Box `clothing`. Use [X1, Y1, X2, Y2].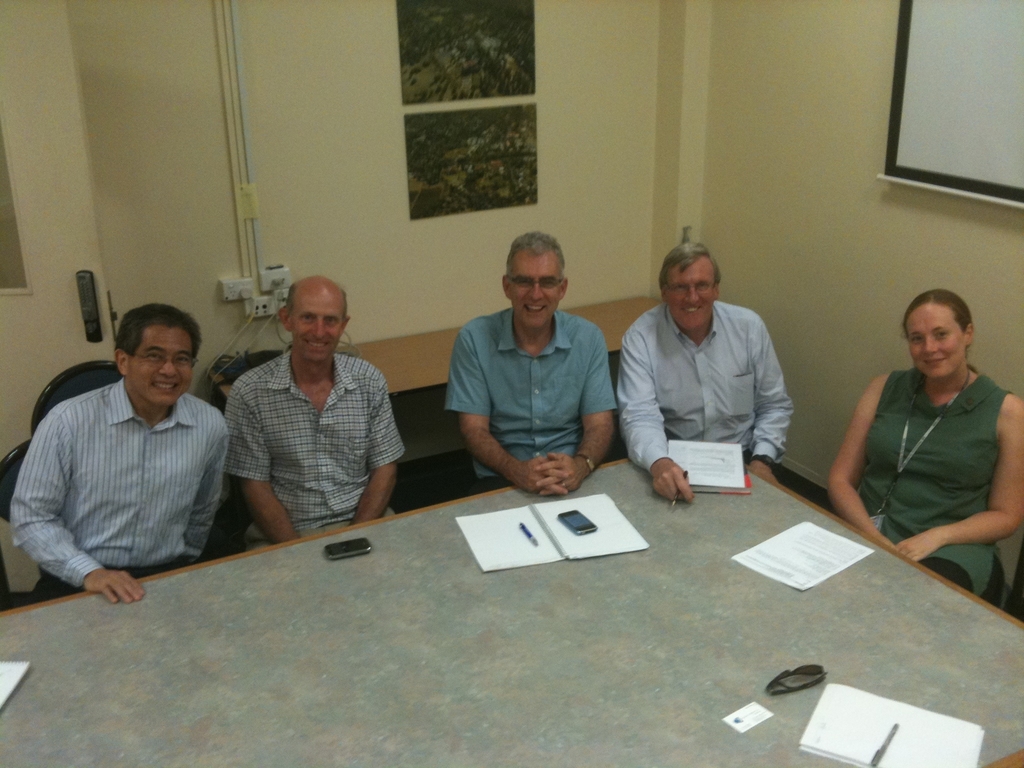
[442, 308, 612, 488].
